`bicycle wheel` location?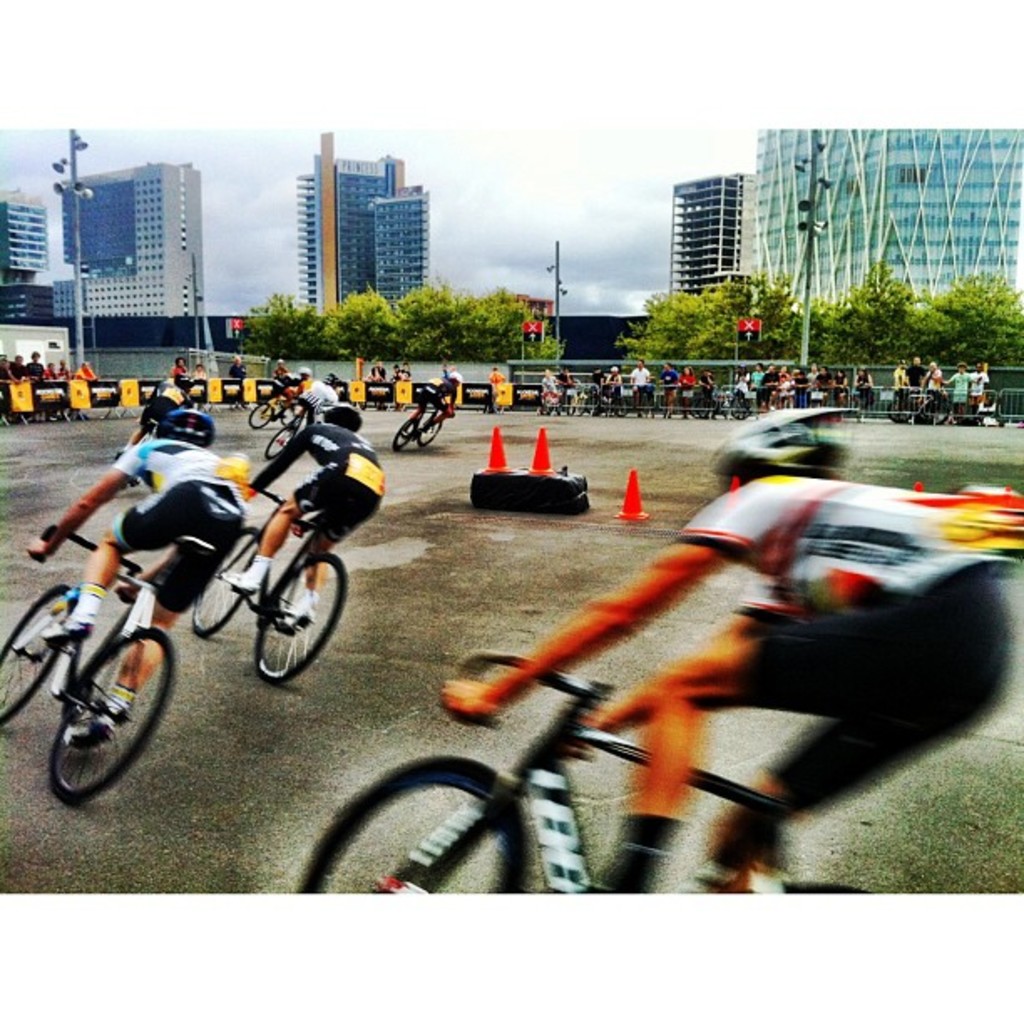
{"x1": 249, "y1": 402, "x2": 274, "y2": 432}
